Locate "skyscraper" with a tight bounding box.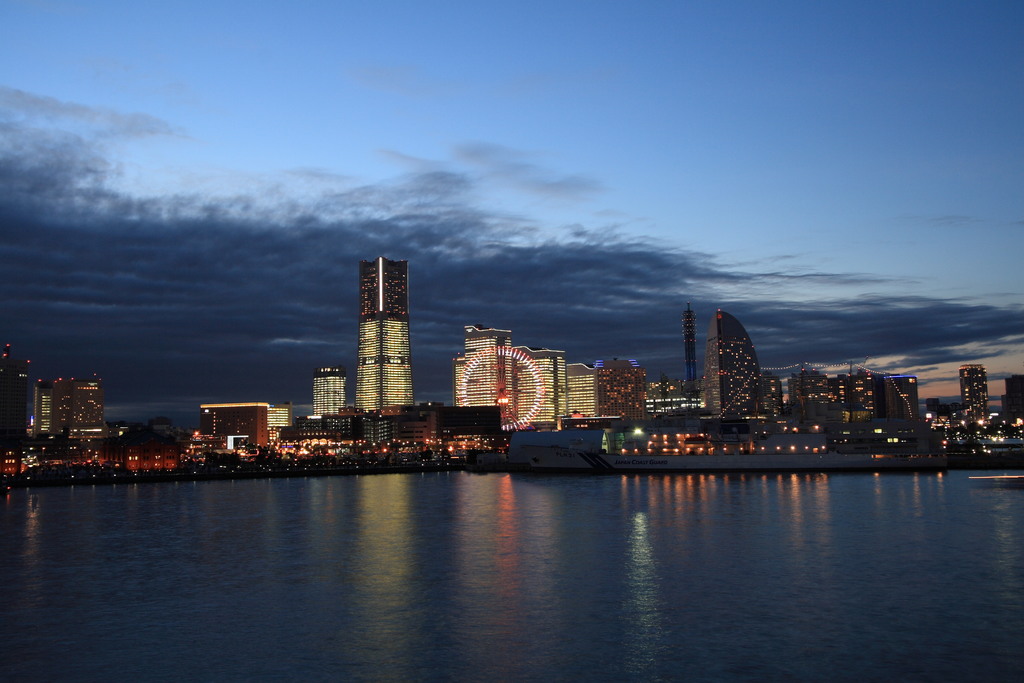
(781, 360, 833, 418).
